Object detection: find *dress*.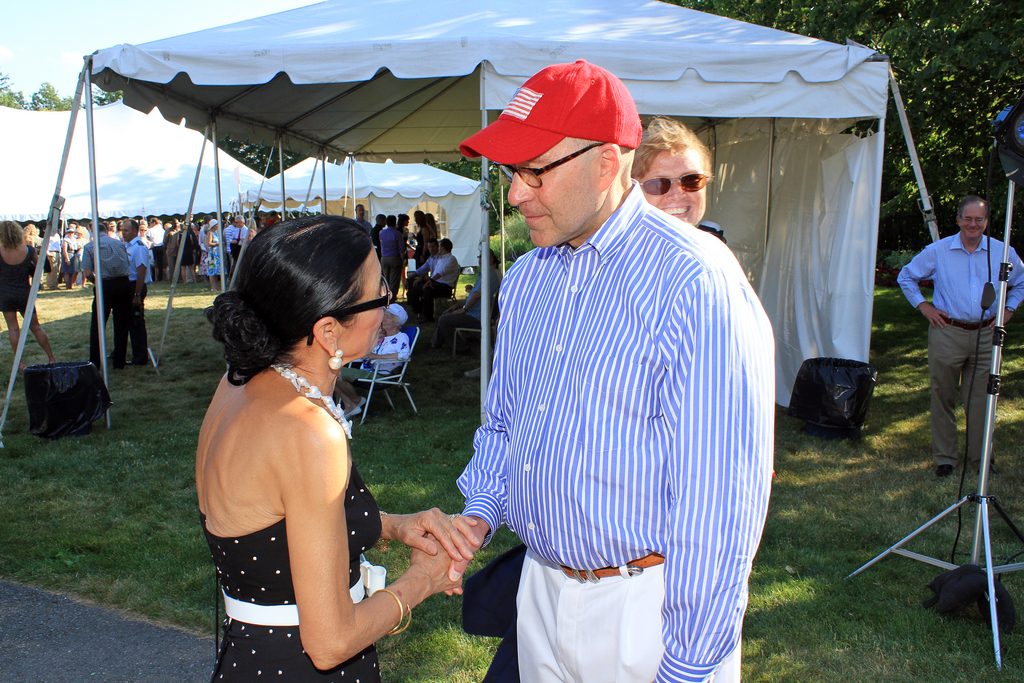
178 229 191 265.
